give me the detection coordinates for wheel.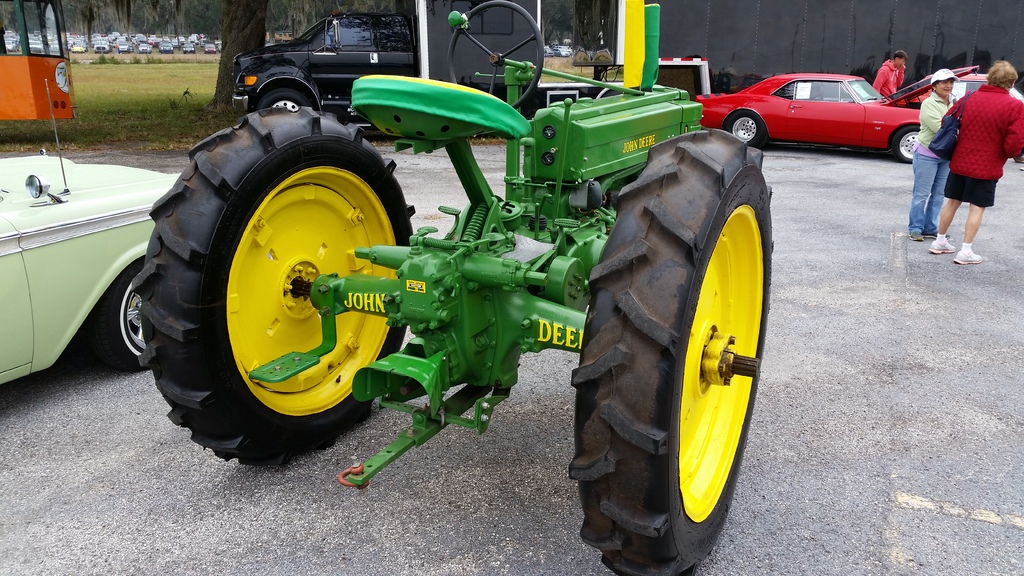
rect(447, 0, 544, 108).
